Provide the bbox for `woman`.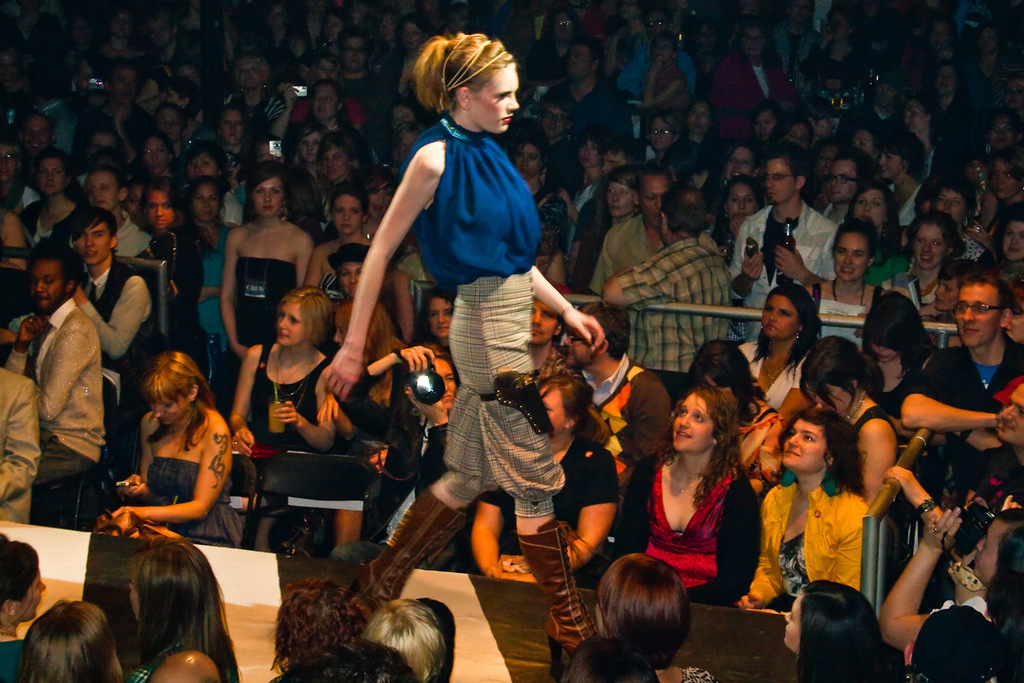
region(0, 136, 52, 239).
